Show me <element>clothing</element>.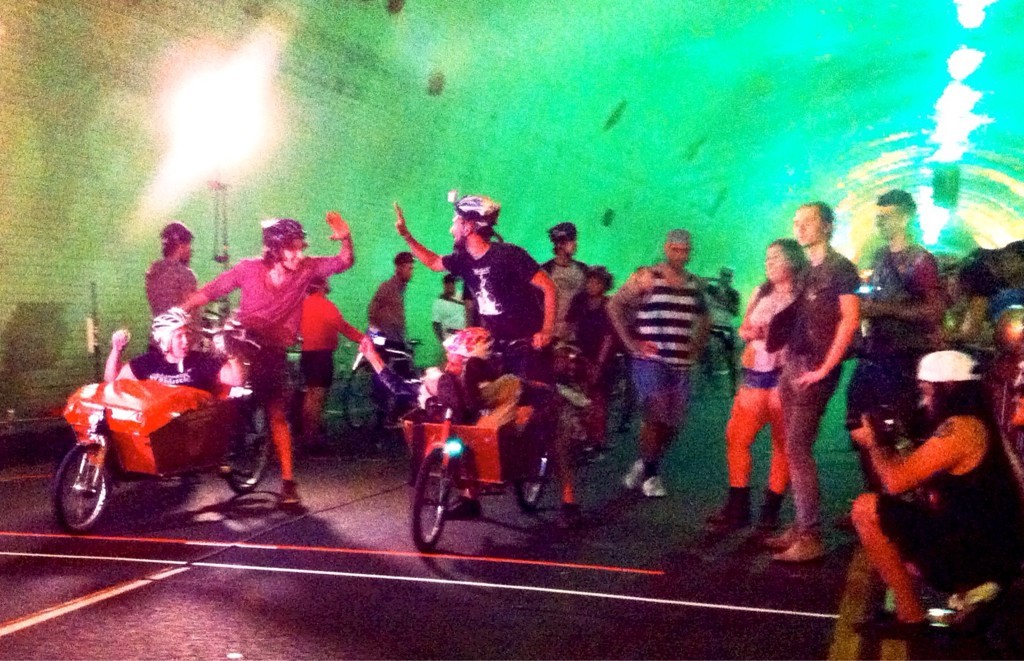
<element>clothing</element> is here: bbox=(141, 252, 195, 348).
